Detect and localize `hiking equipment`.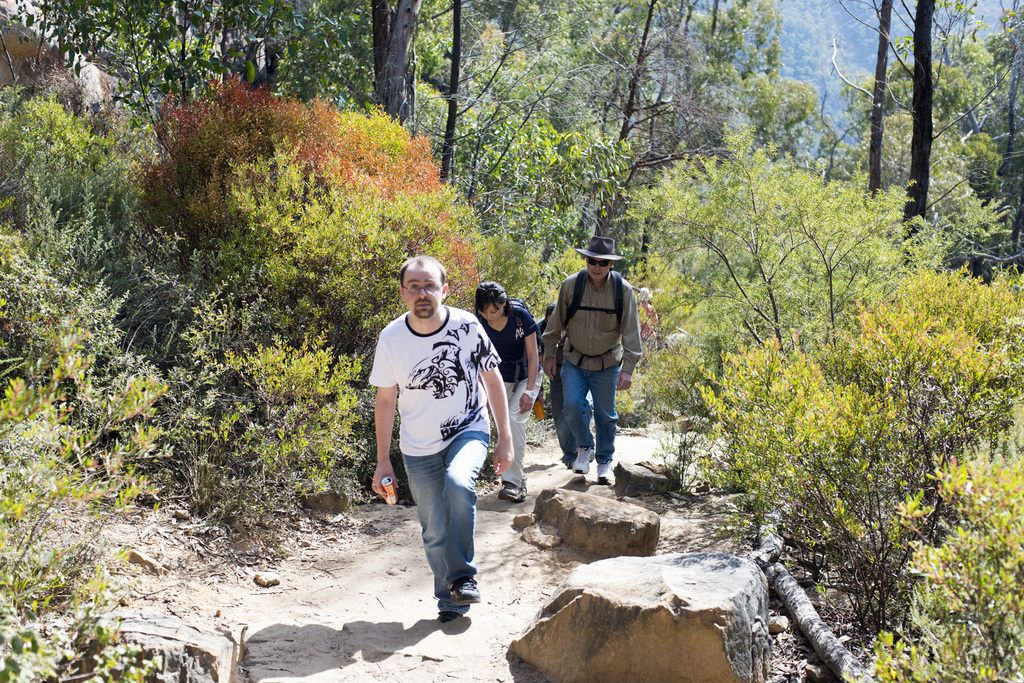
Localized at 504,291,549,394.
